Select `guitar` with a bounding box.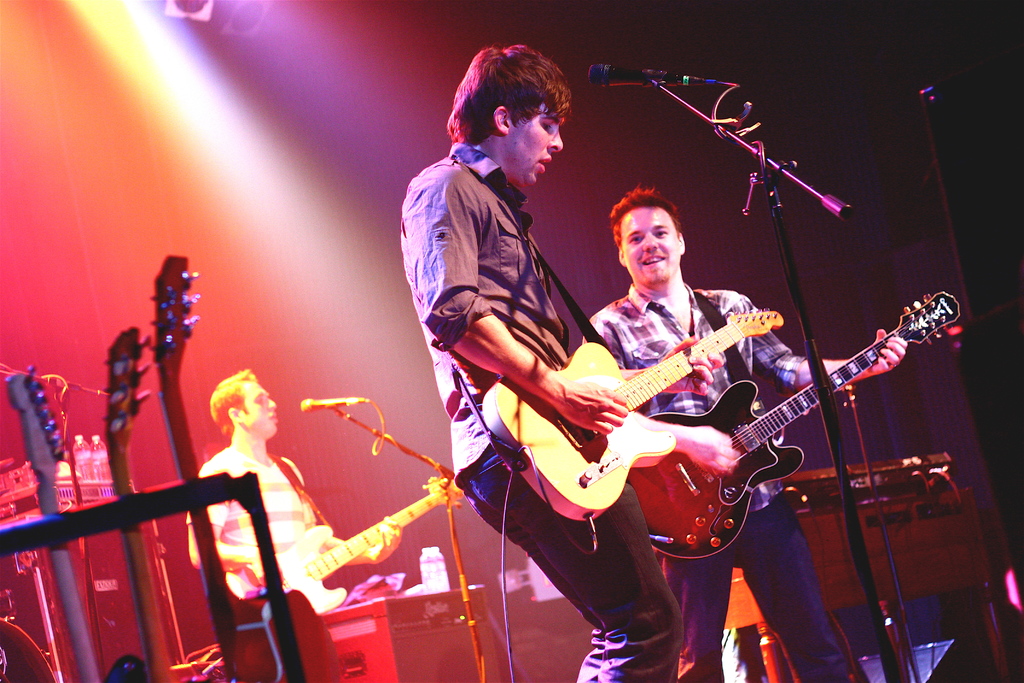
<box>612,280,954,569</box>.
